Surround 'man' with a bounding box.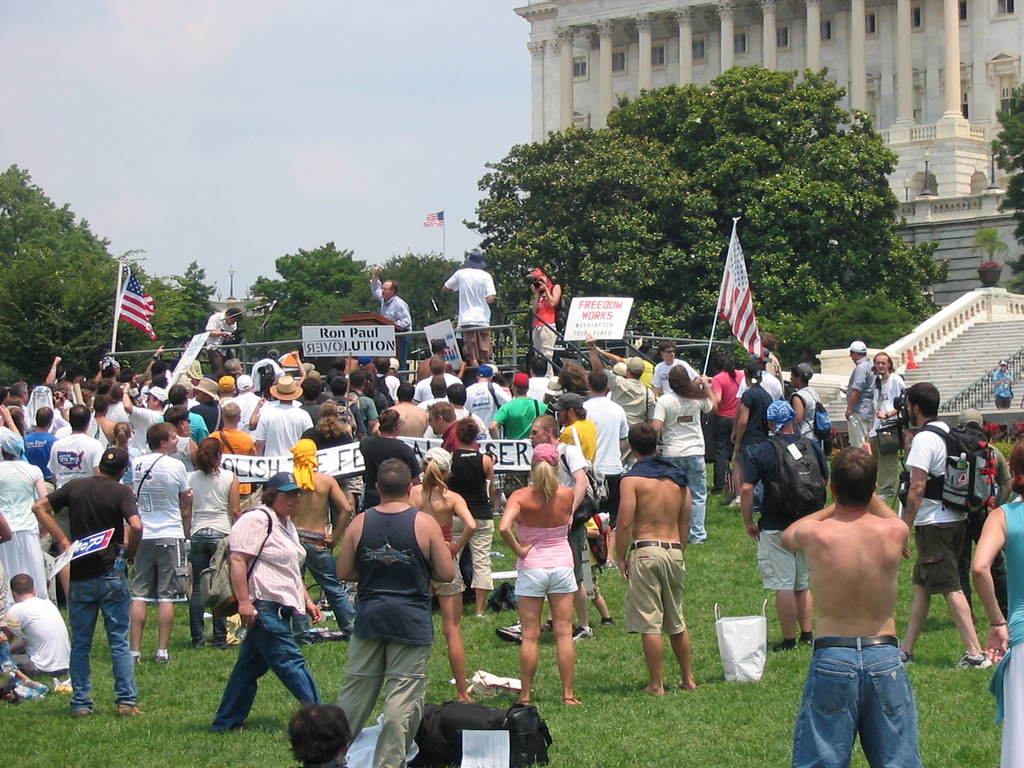
box=[449, 417, 502, 621].
